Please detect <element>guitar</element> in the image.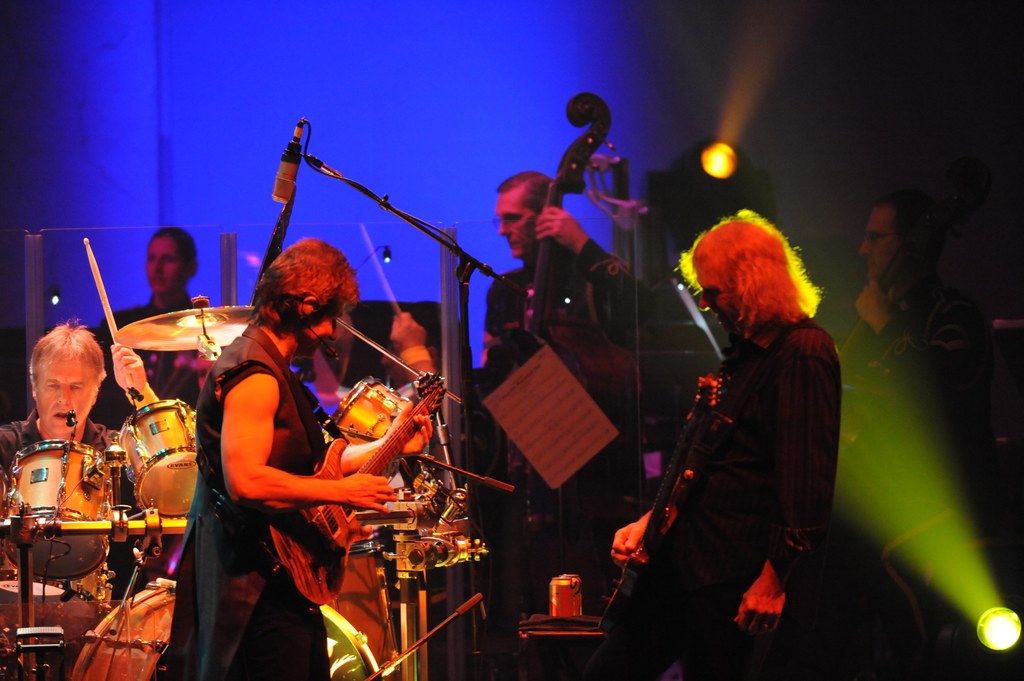
493:166:694:505.
